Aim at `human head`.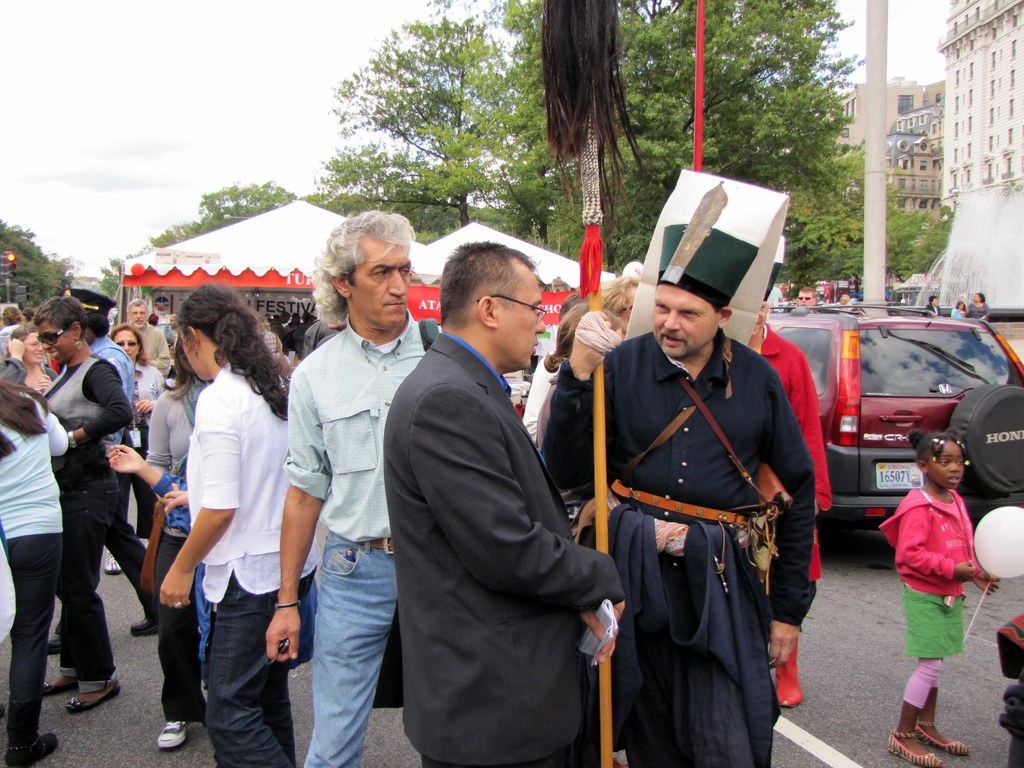
Aimed at crop(177, 283, 246, 380).
